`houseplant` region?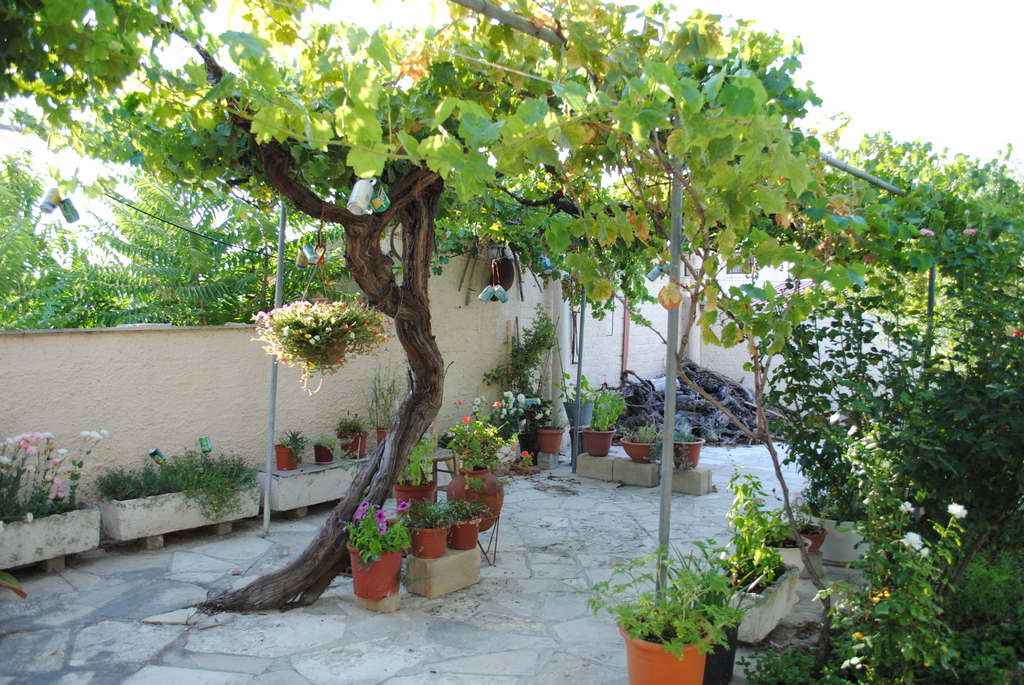
x1=388, y1=439, x2=445, y2=509
